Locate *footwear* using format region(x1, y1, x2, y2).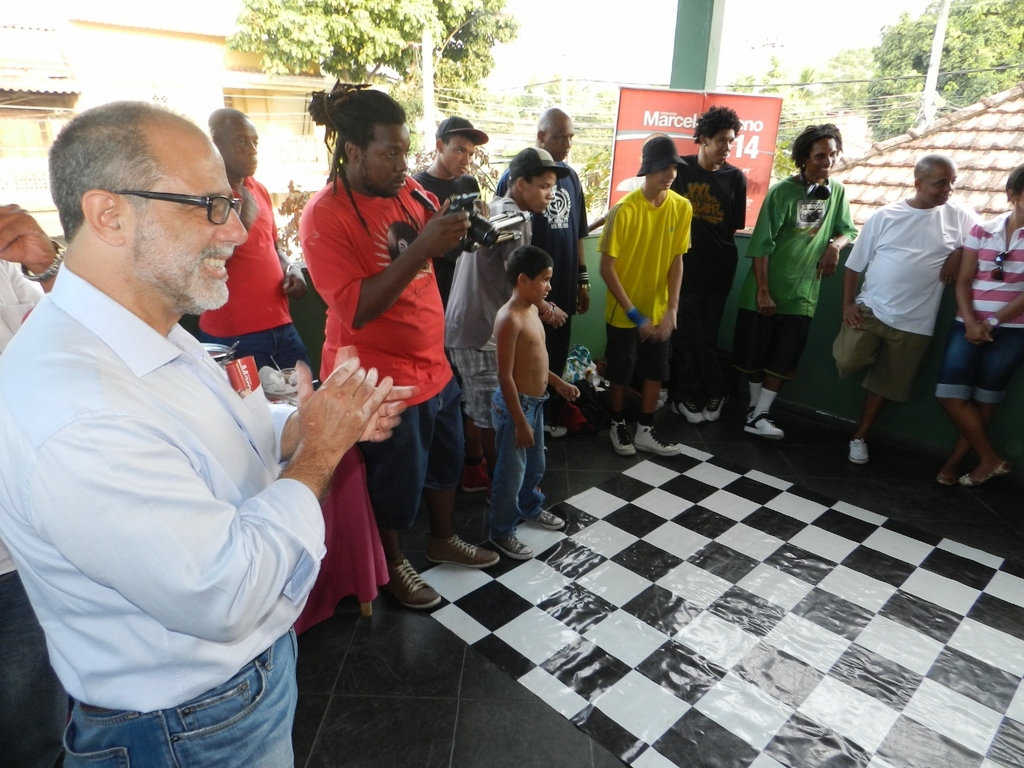
region(672, 398, 702, 426).
